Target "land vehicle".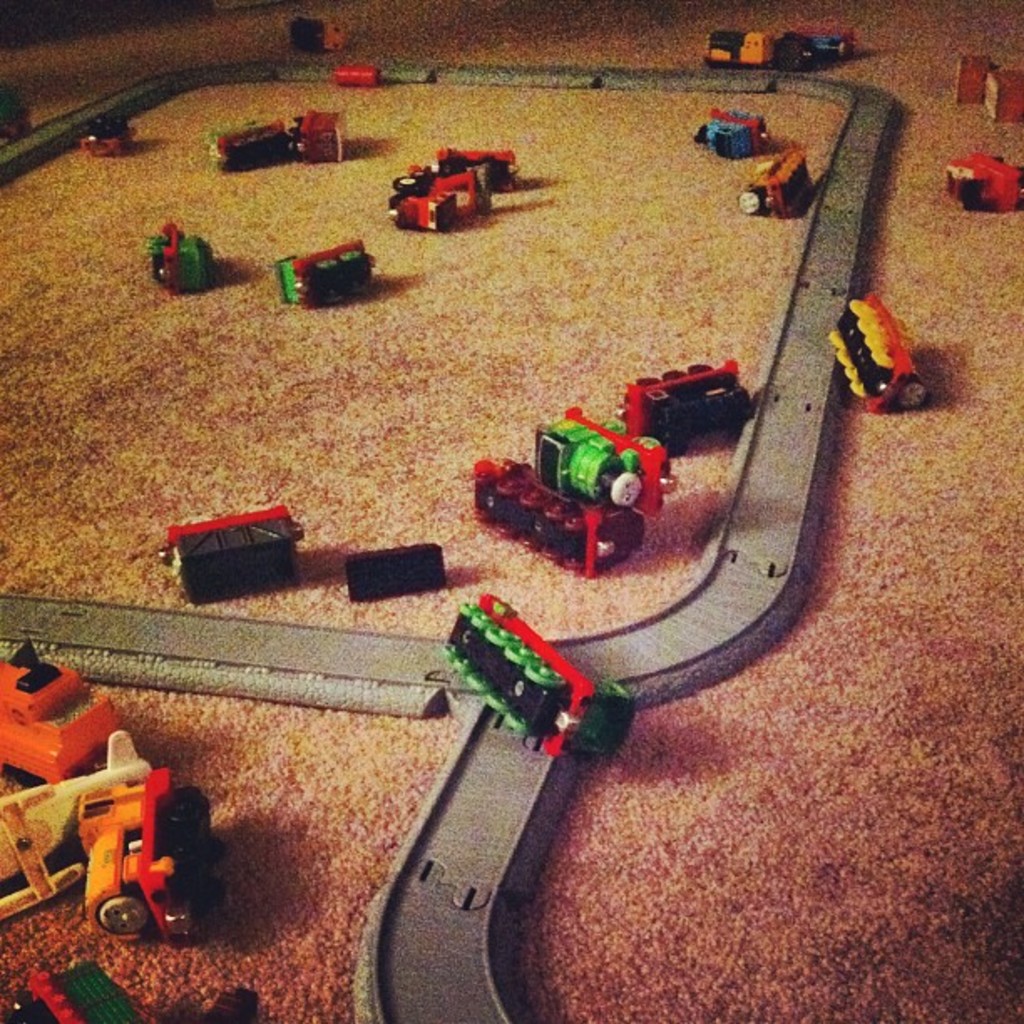
Target region: [736,146,815,214].
